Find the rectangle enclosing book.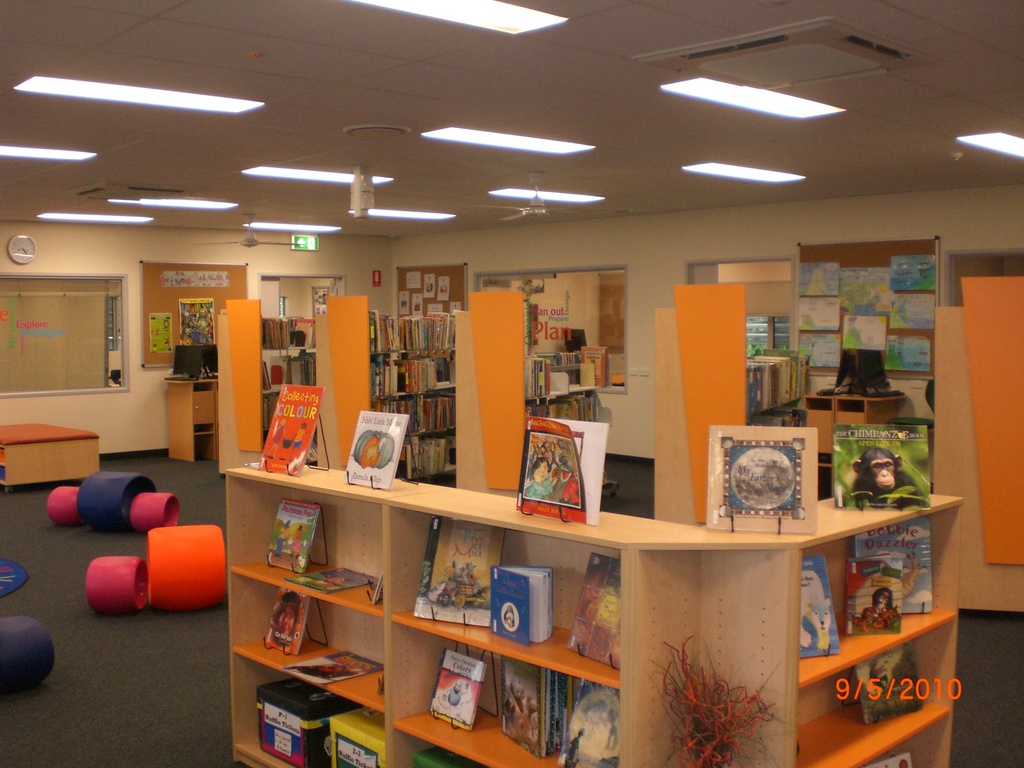
{"left": 724, "top": 429, "right": 827, "bottom": 535}.
